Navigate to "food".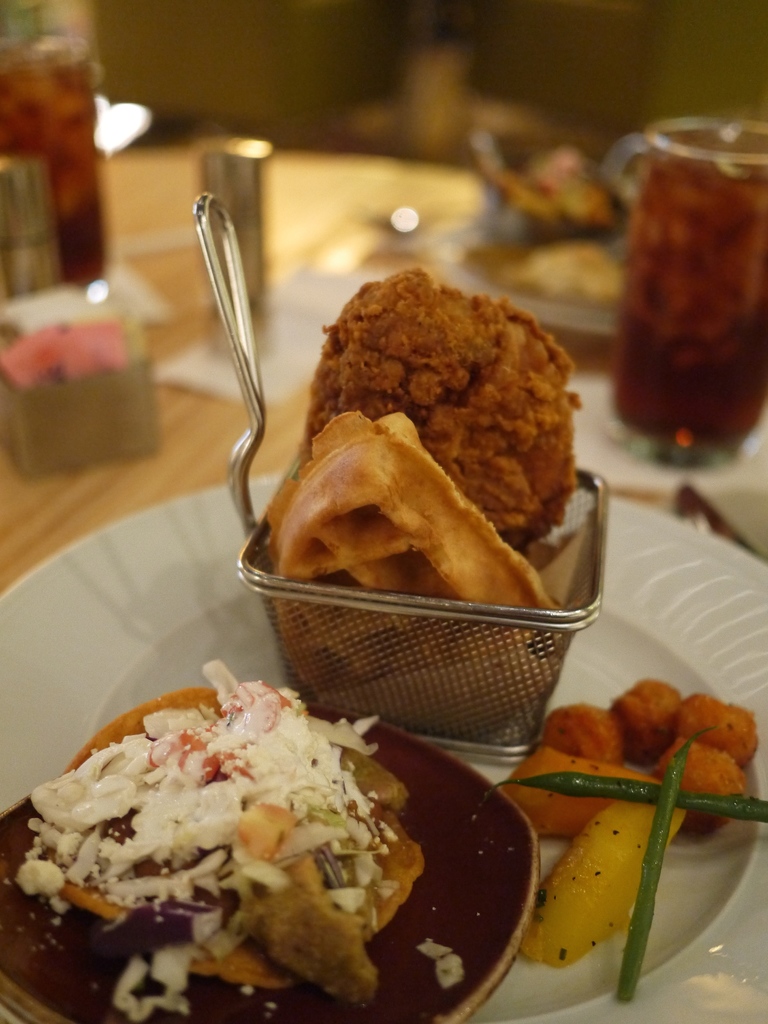
Navigation target: region(525, 793, 681, 972).
